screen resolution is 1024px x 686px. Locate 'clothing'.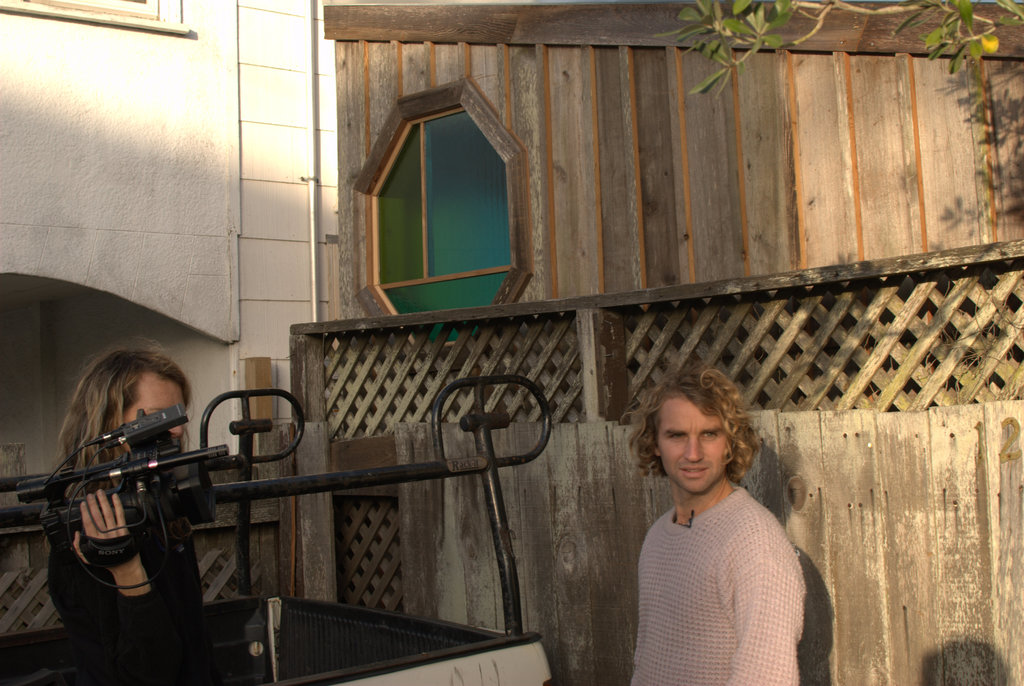
<bbox>627, 485, 808, 685</bbox>.
